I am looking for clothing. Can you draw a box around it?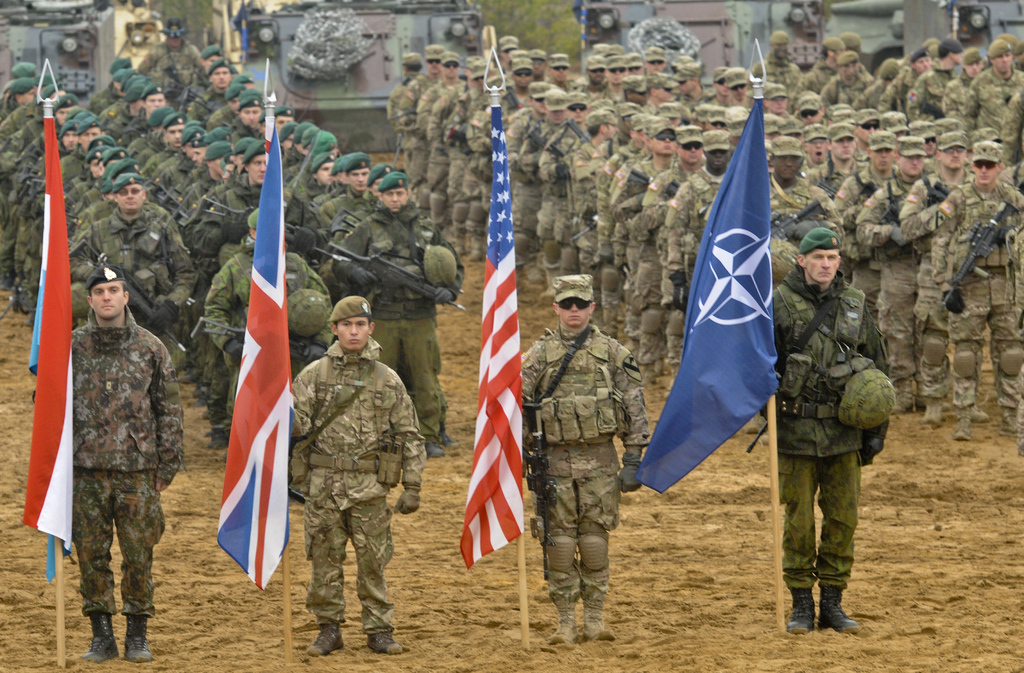
Sure, the bounding box is locate(857, 171, 915, 389).
